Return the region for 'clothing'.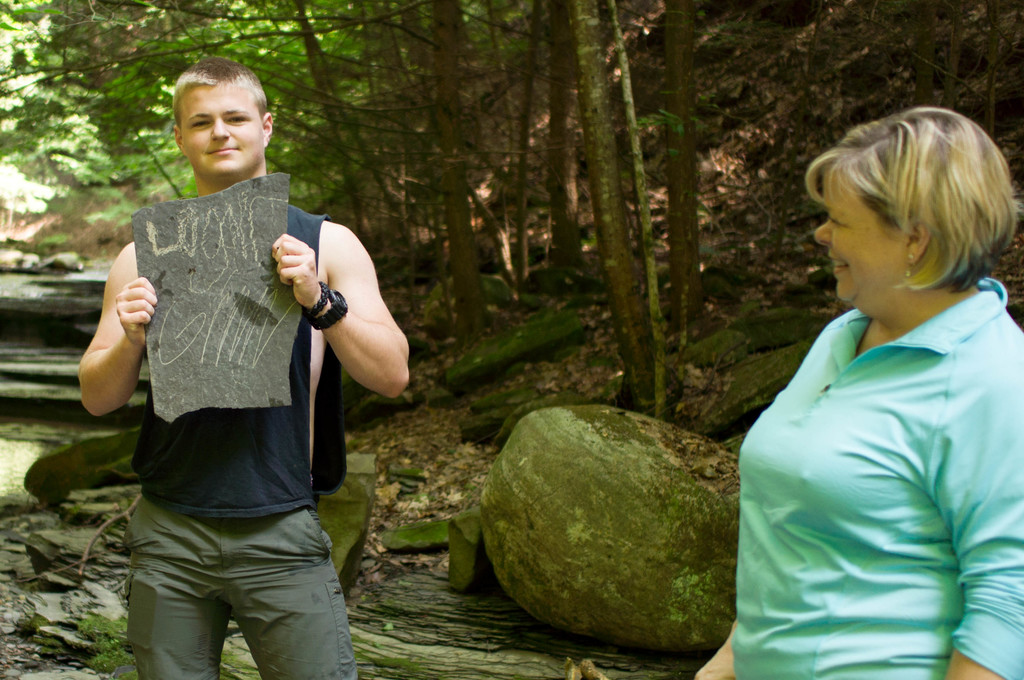
x1=127, y1=202, x2=351, y2=519.
